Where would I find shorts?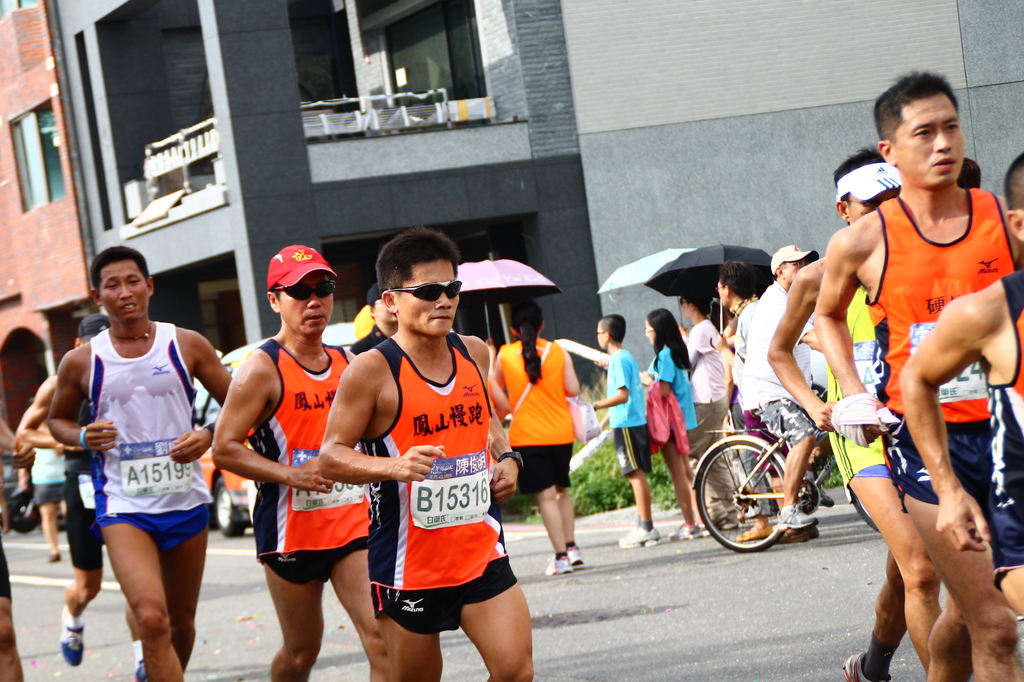
At {"x1": 884, "y1": 435, "x2": 985, "y2": 505}.
